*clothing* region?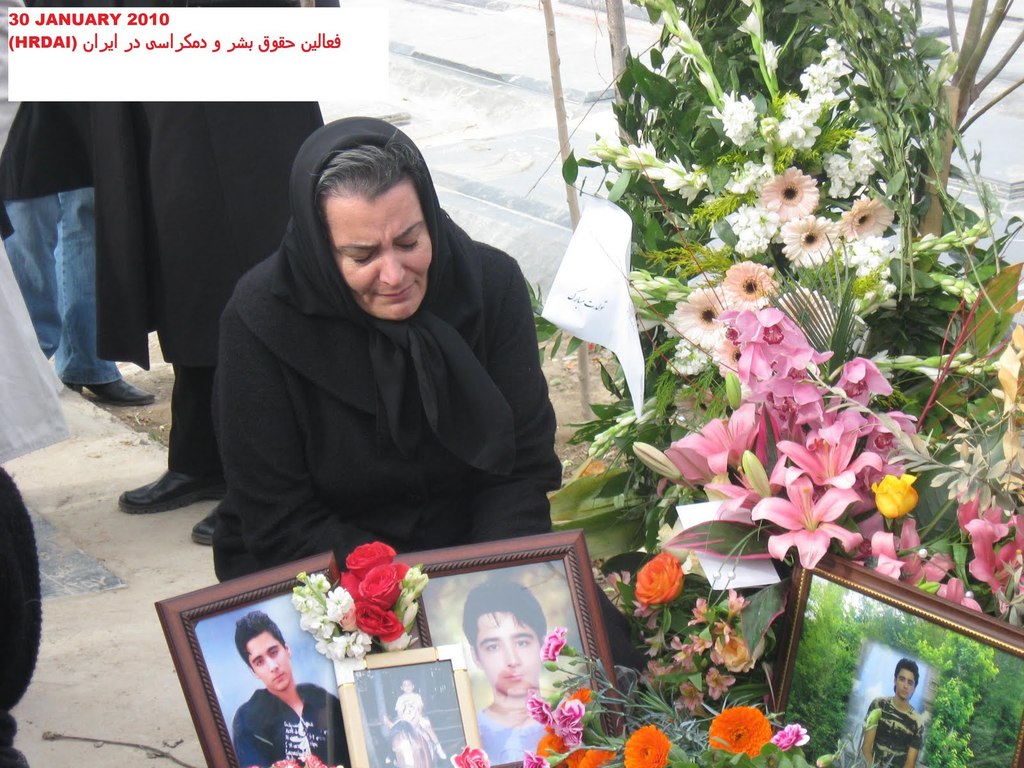
x1=172, y1=154, x2=575, y2=589
